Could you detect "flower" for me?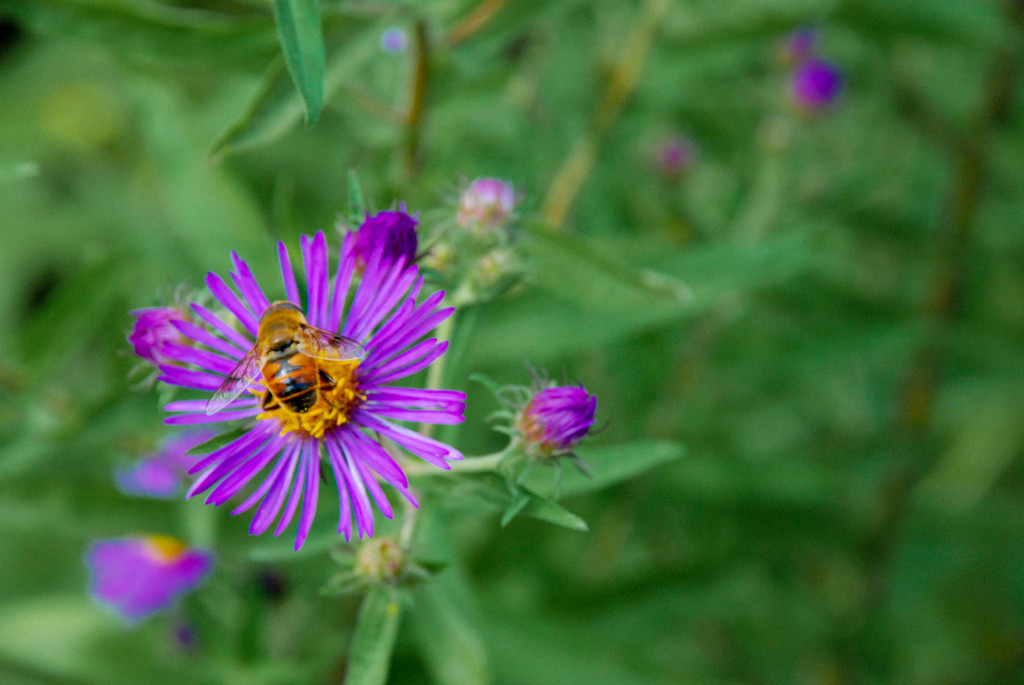
Detection result: detection(494, 377, 600, 469).
